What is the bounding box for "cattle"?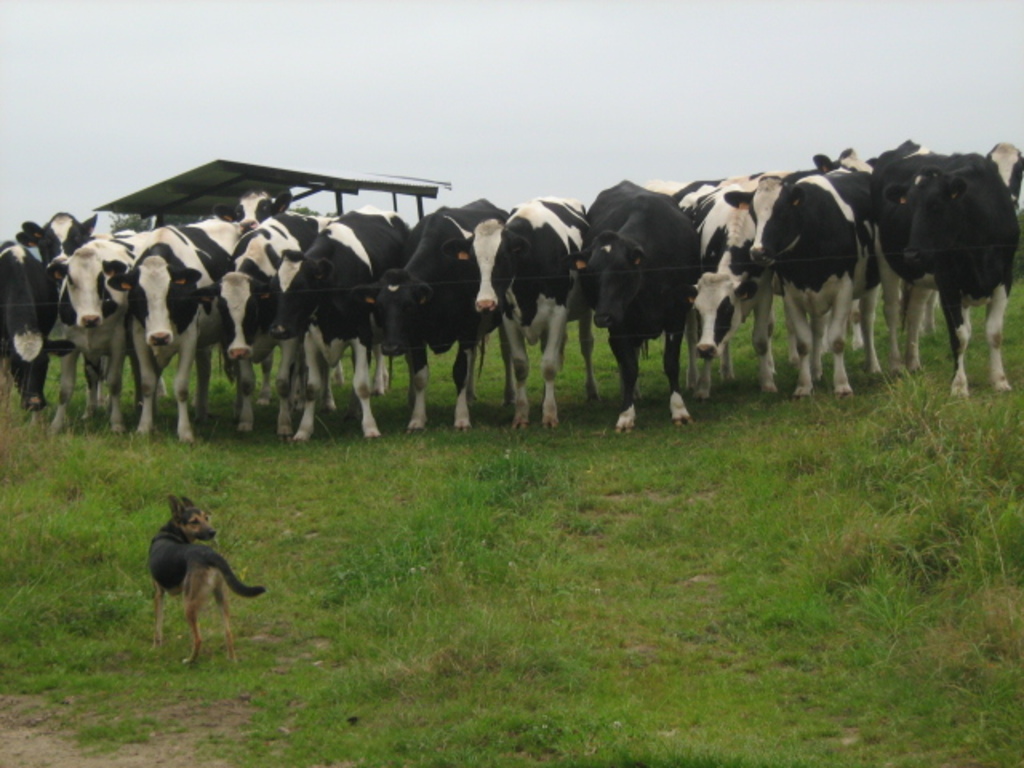
box=[216, 210, 338, 440].
